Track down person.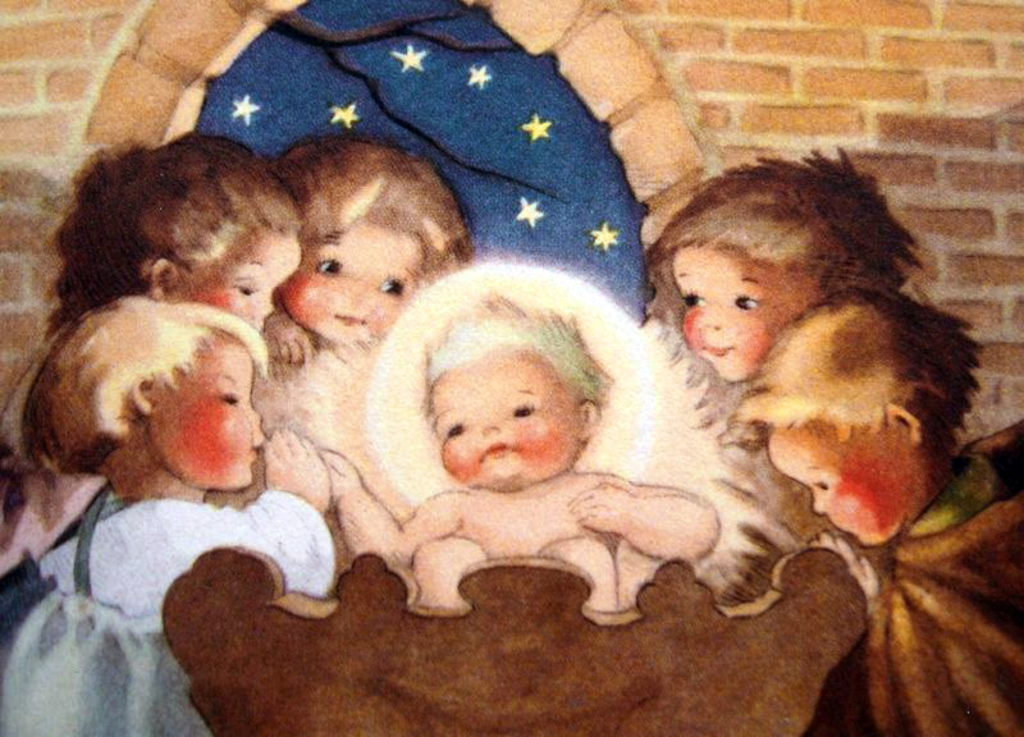
Tracked to (x1=262, y1=132, x2=471, y2=372).
